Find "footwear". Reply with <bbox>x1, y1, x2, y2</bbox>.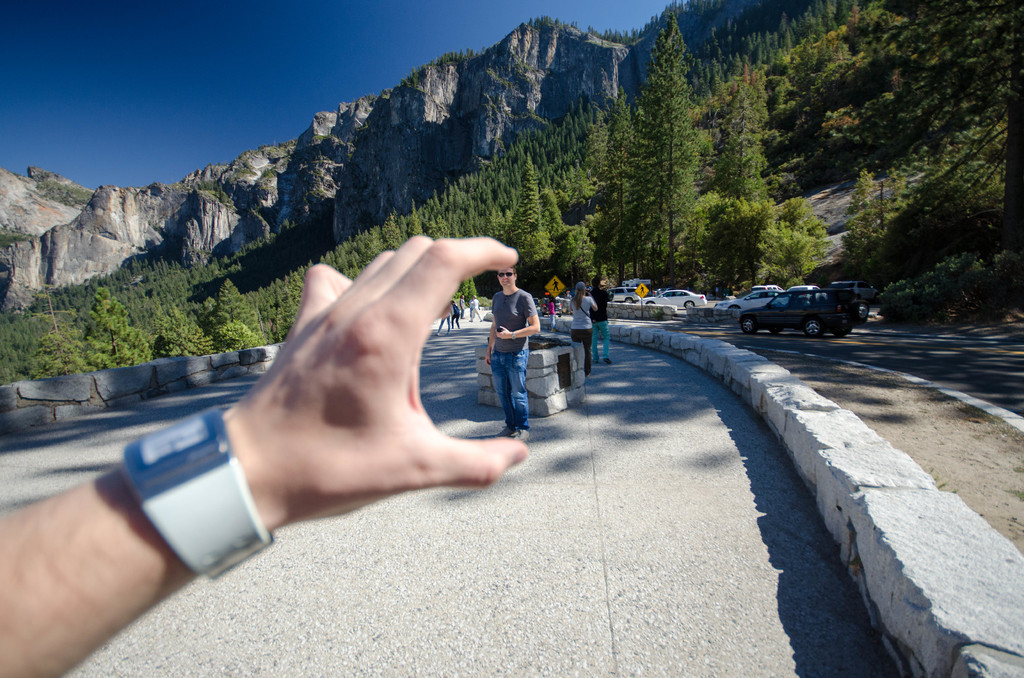
<bbox>515, 429, 528, 440</bbox>.
